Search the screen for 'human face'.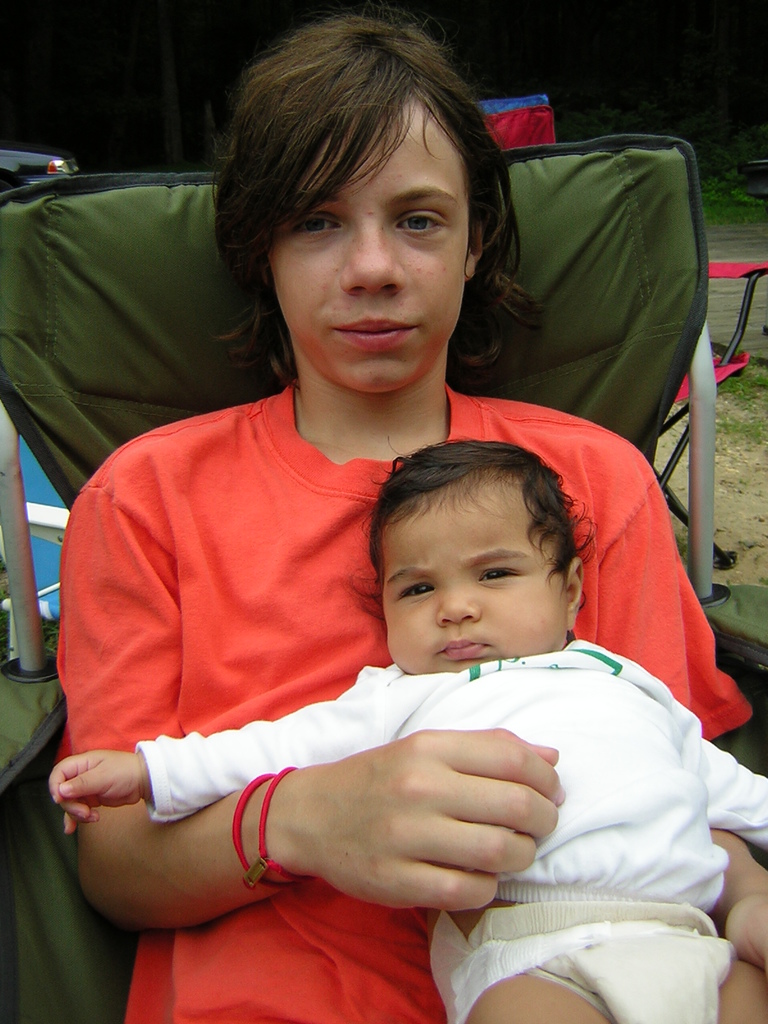
Found at bbox=[370, 483, 561, 671].
